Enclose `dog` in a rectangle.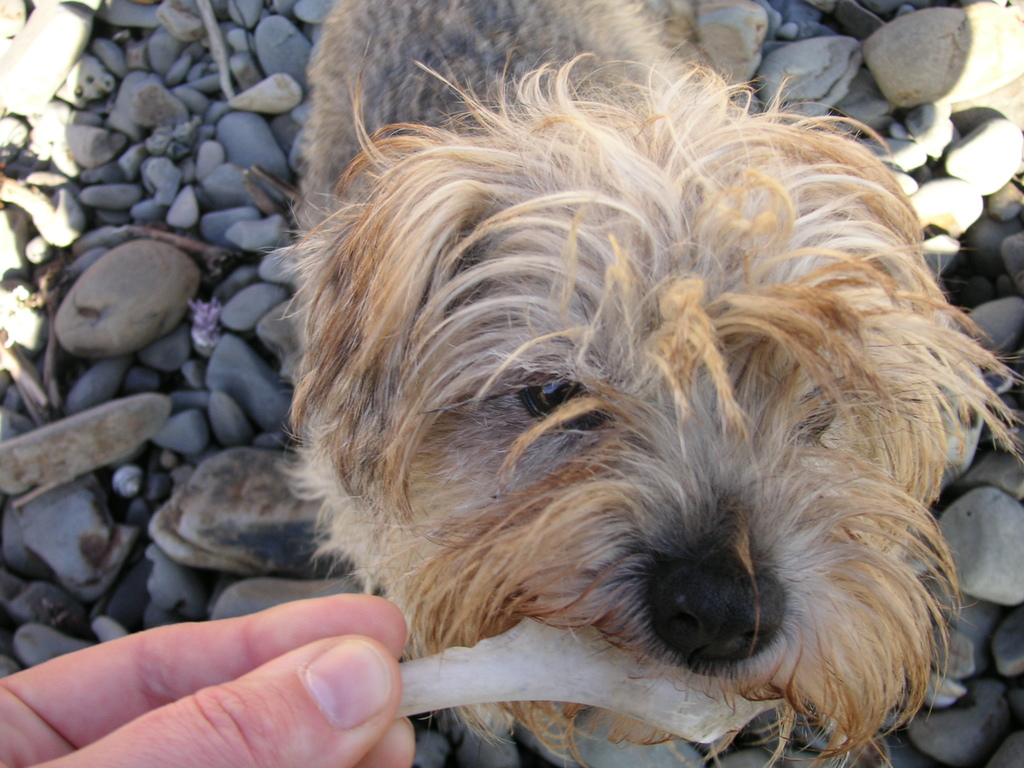
box=[257, 0, 1023, 767].
